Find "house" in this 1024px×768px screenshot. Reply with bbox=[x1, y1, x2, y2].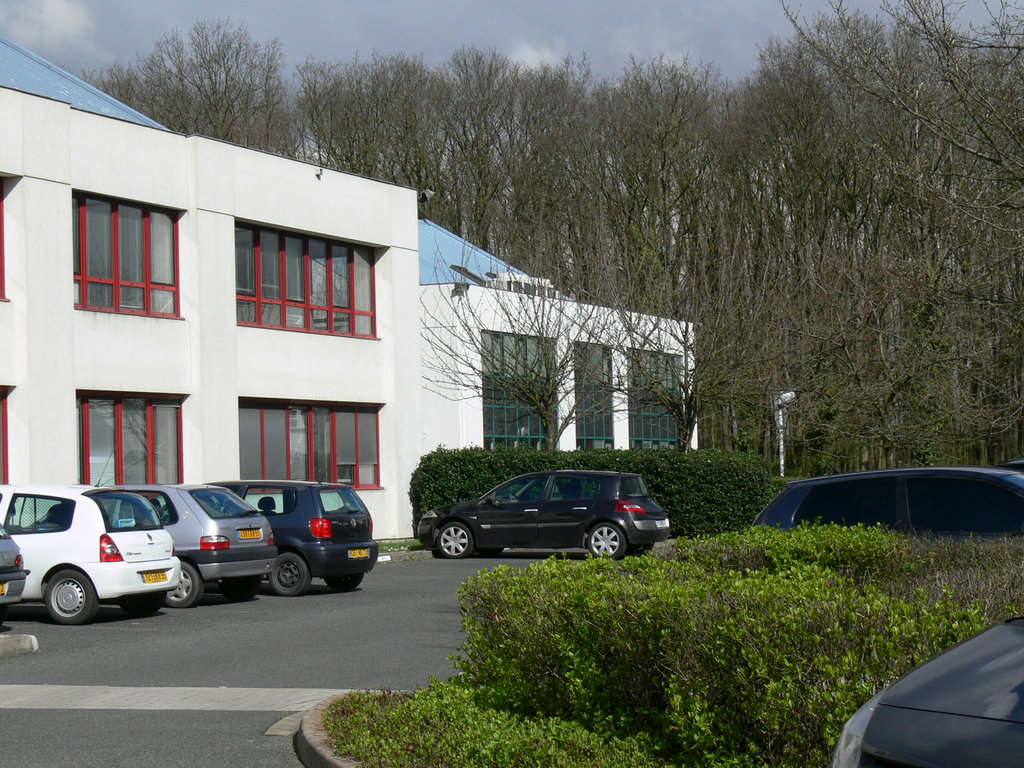
bbox=[9, 56, 639, 570].
